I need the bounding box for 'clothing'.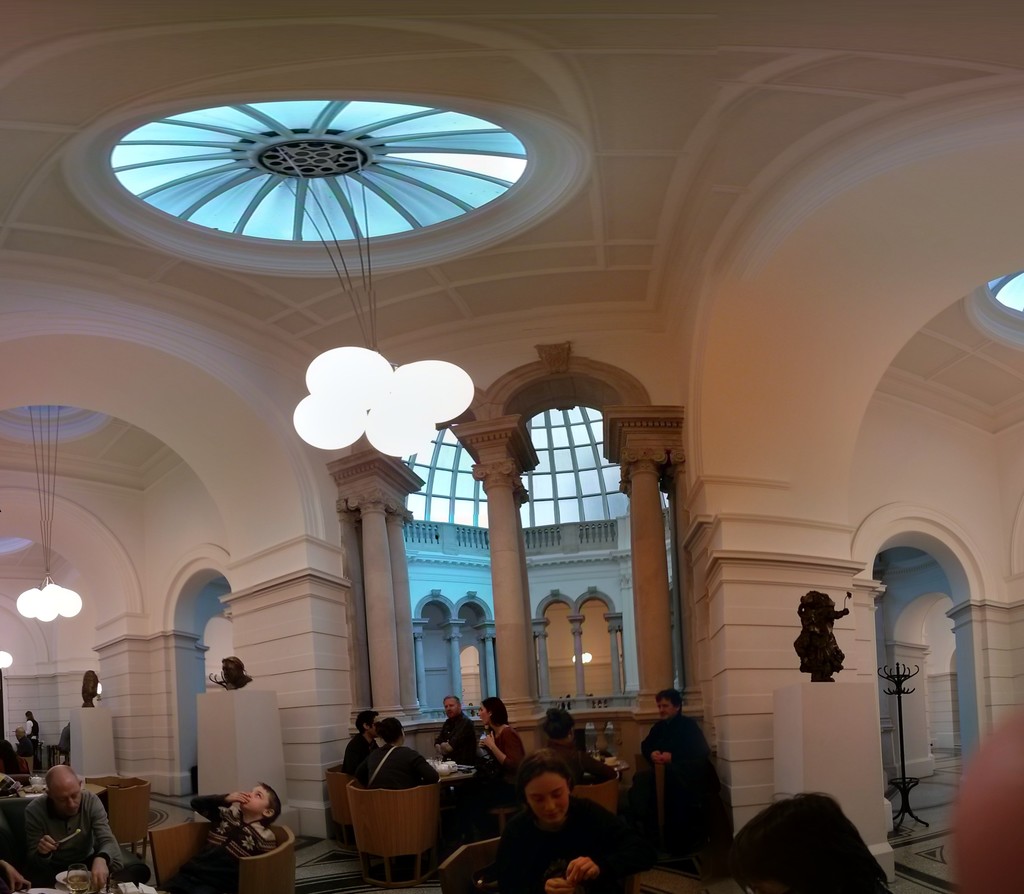
Here it is: detection(641, 713, 712, 819).
